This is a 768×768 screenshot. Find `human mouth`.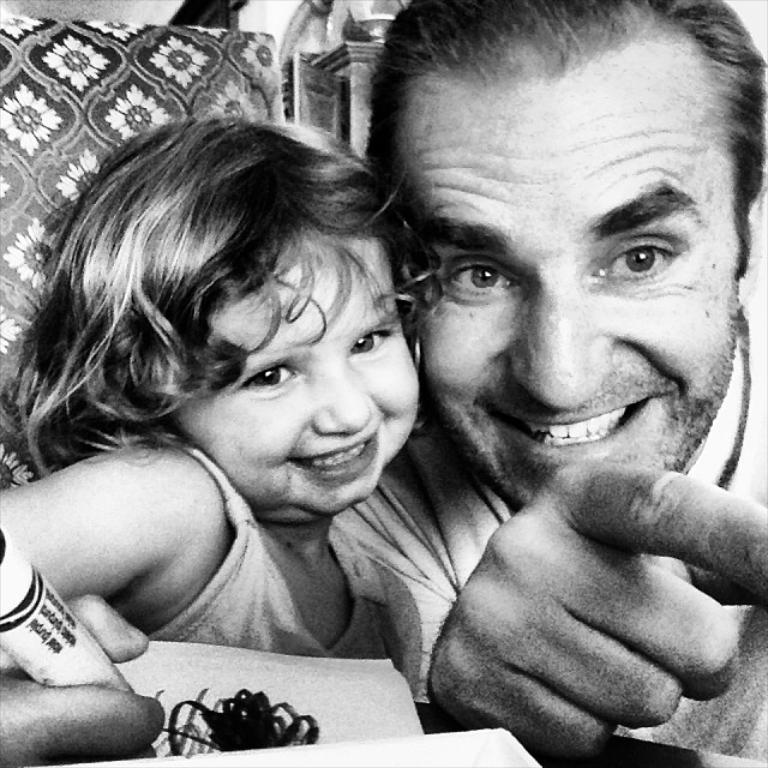
Bounding box: (left=496, top=407, right=653, bottom=460).
